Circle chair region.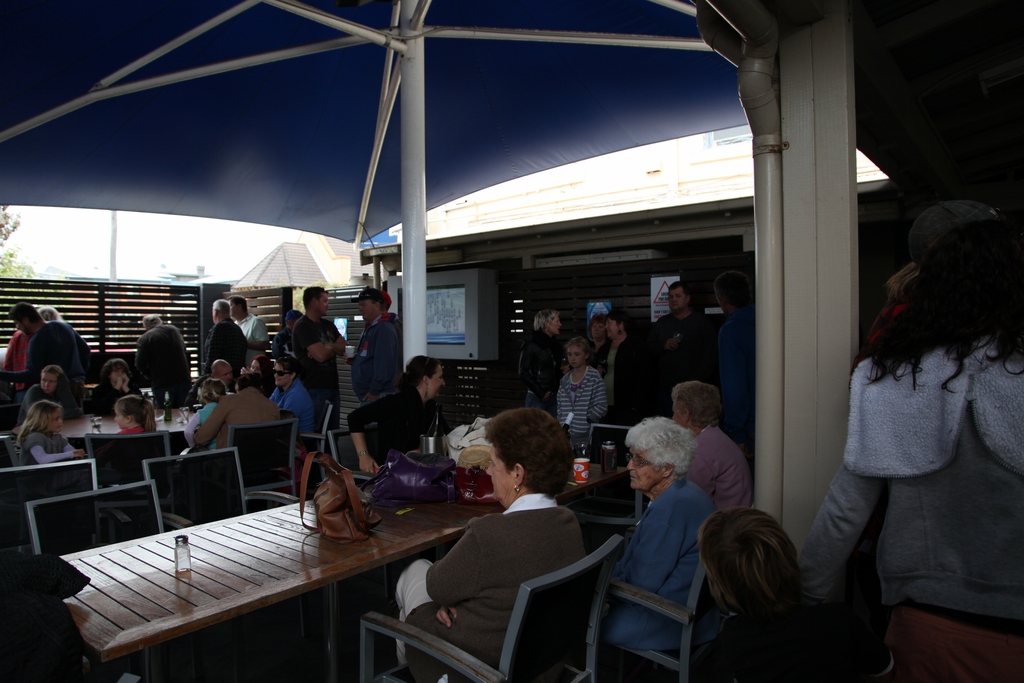
Region: rect(2, 460, 96, 548).
